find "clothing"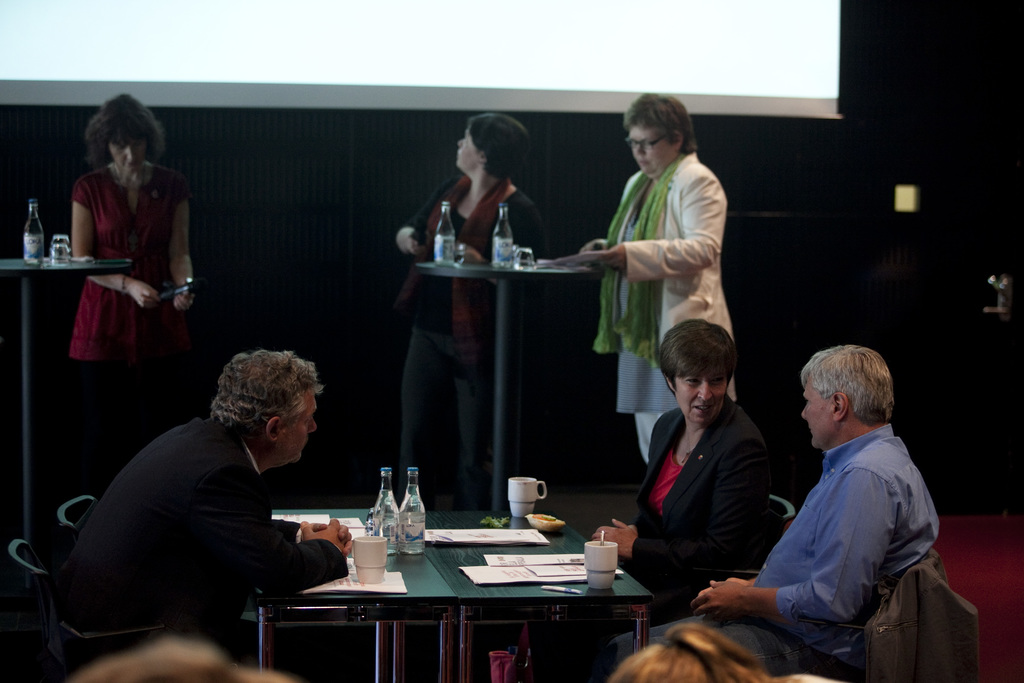
BBox(598, 420, 944, 675)
